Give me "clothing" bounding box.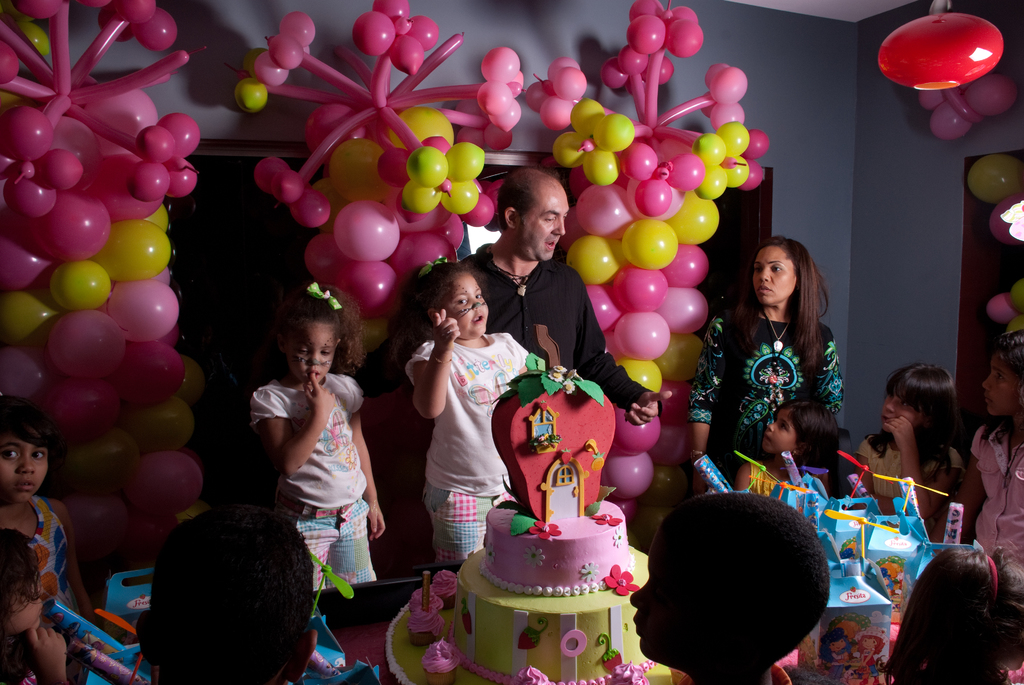
bbox(29, 493, 79, 615).
